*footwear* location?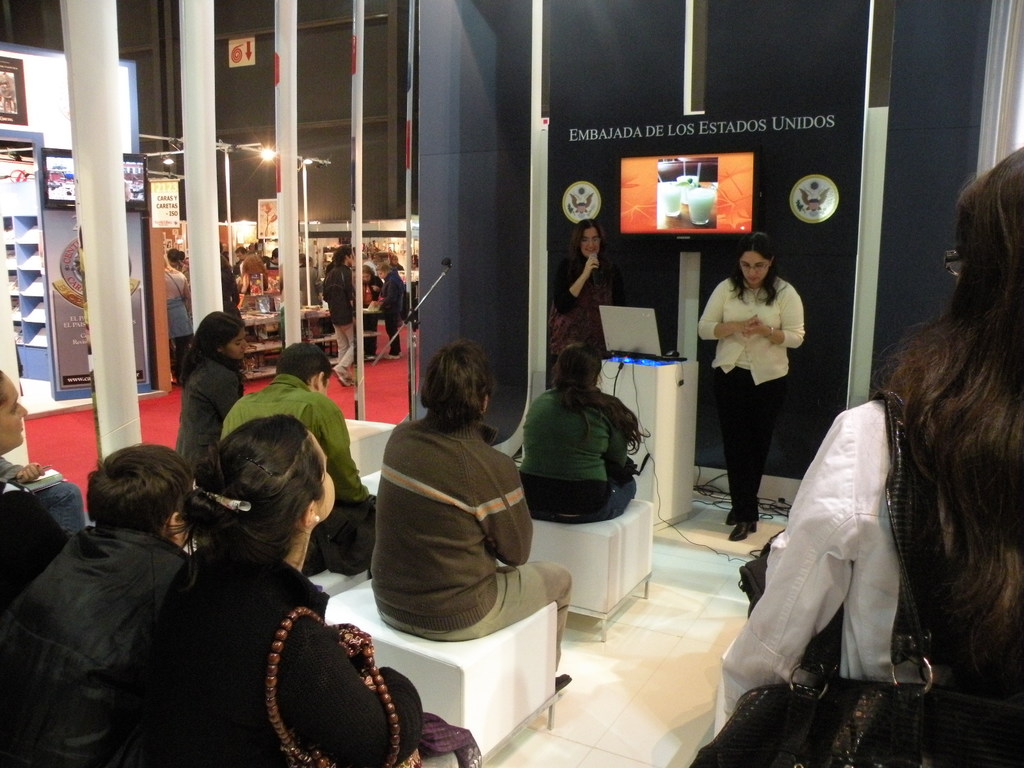
[x1=556, y1=676, x2=573, y2=692]
